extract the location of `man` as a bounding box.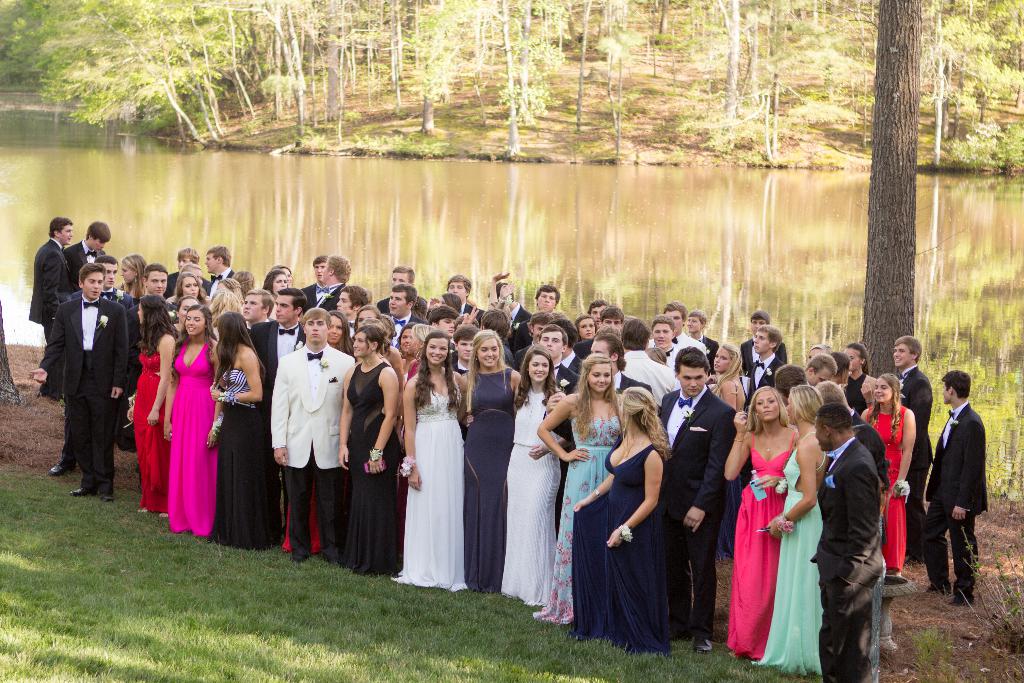
box(27, 216, 77, 395).
